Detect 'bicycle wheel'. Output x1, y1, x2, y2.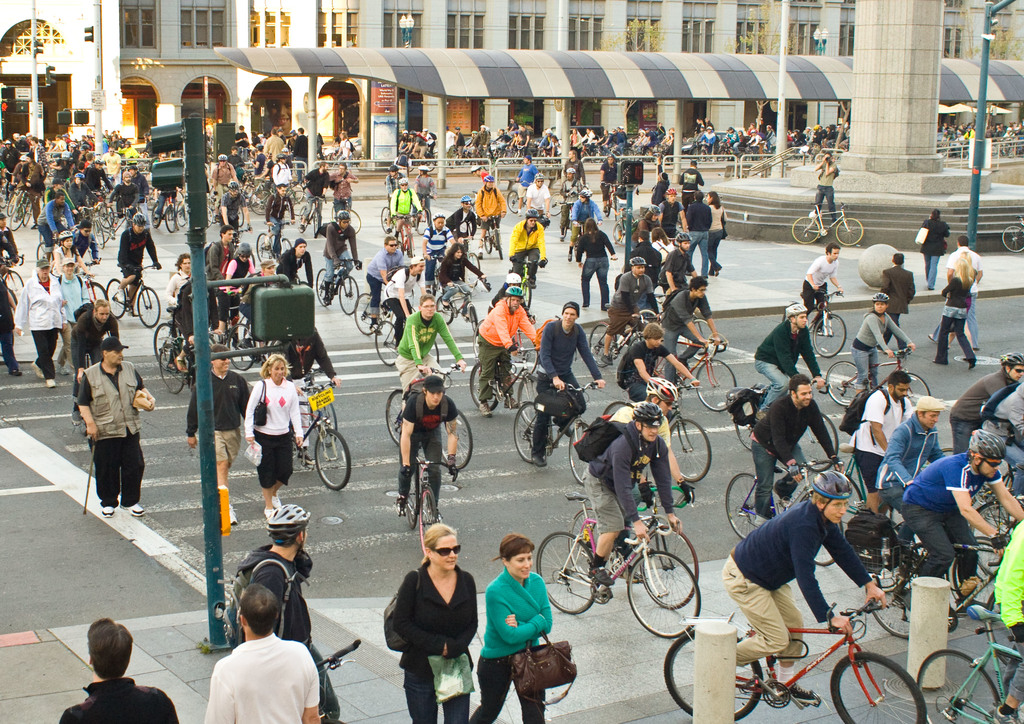
484, 229, 493, 253.
